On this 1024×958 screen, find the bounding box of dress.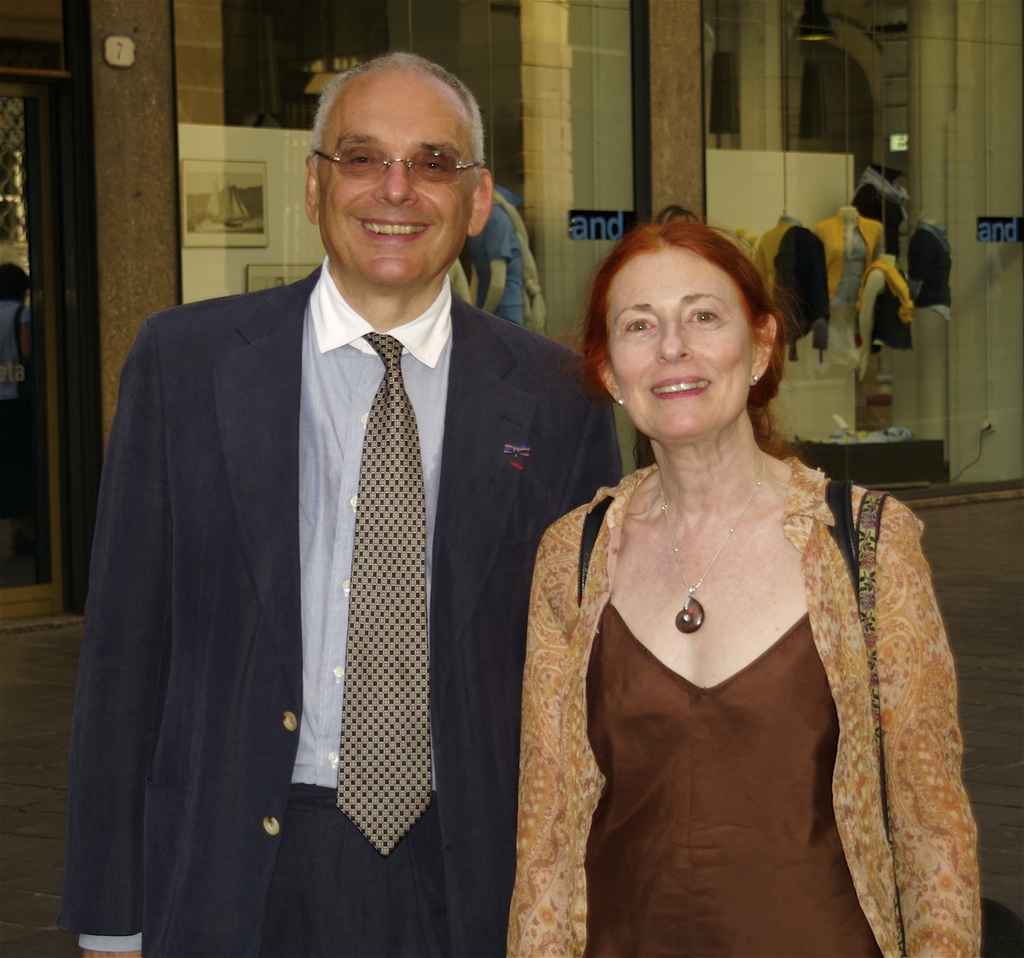
Bounding box: region(517, 369, 946, 940).
